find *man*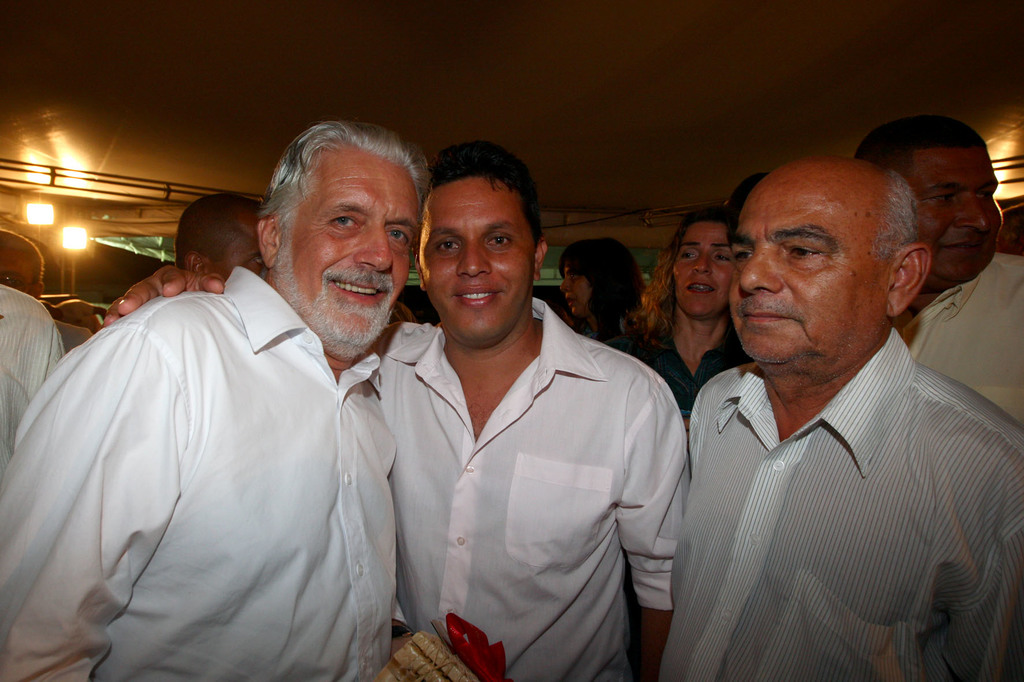
bbox(0, 230, 95, 351)
